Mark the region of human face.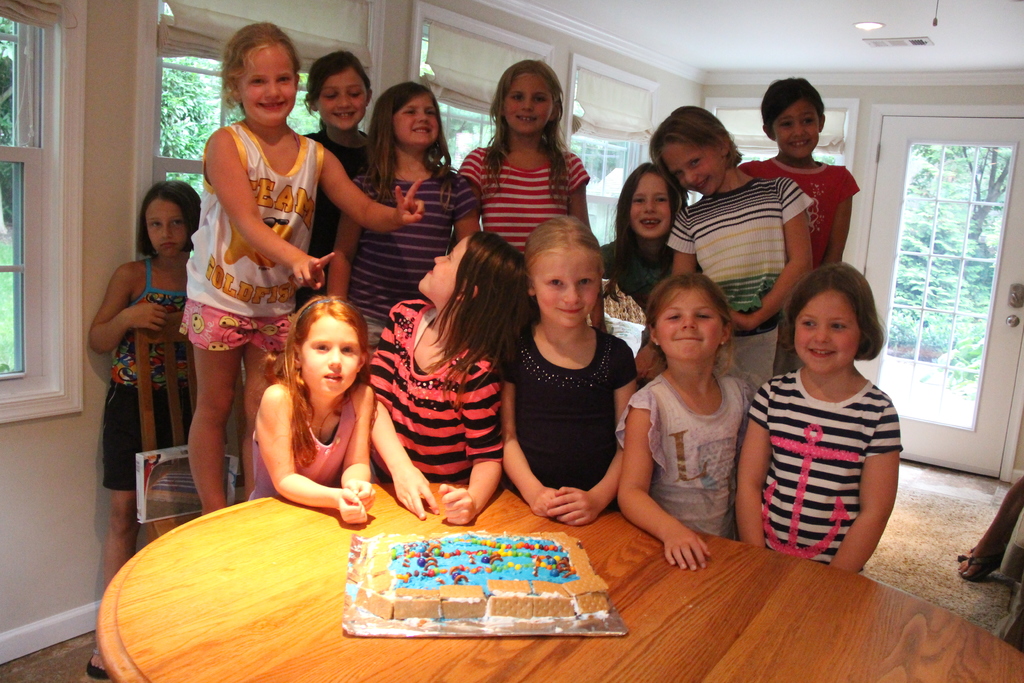
Region: (662,142,719,192).
